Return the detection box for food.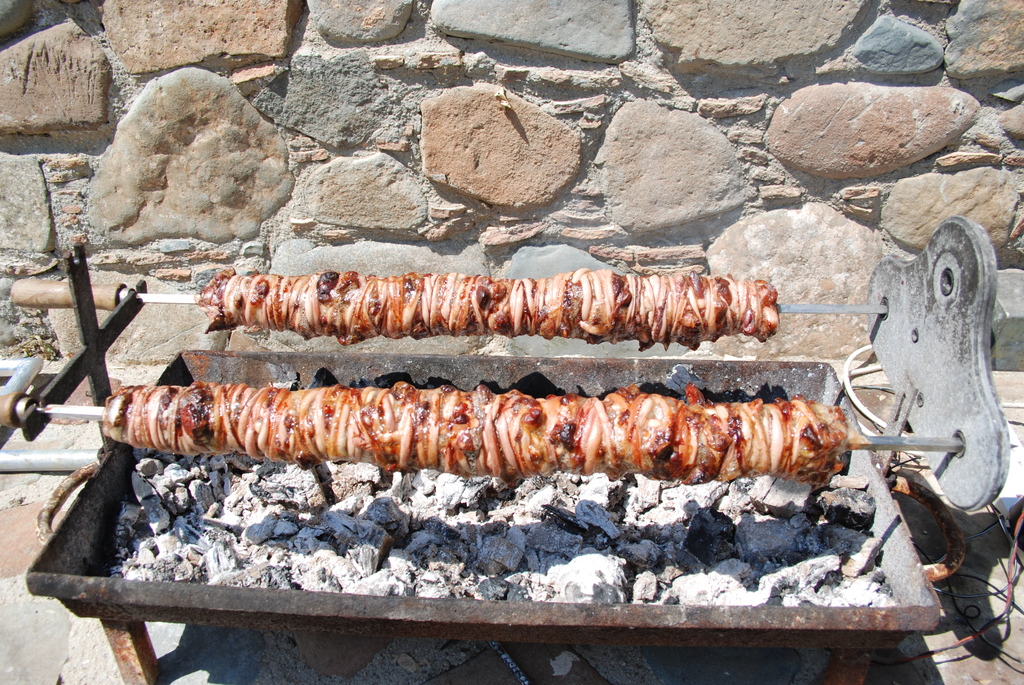
[100,382,862,480].
